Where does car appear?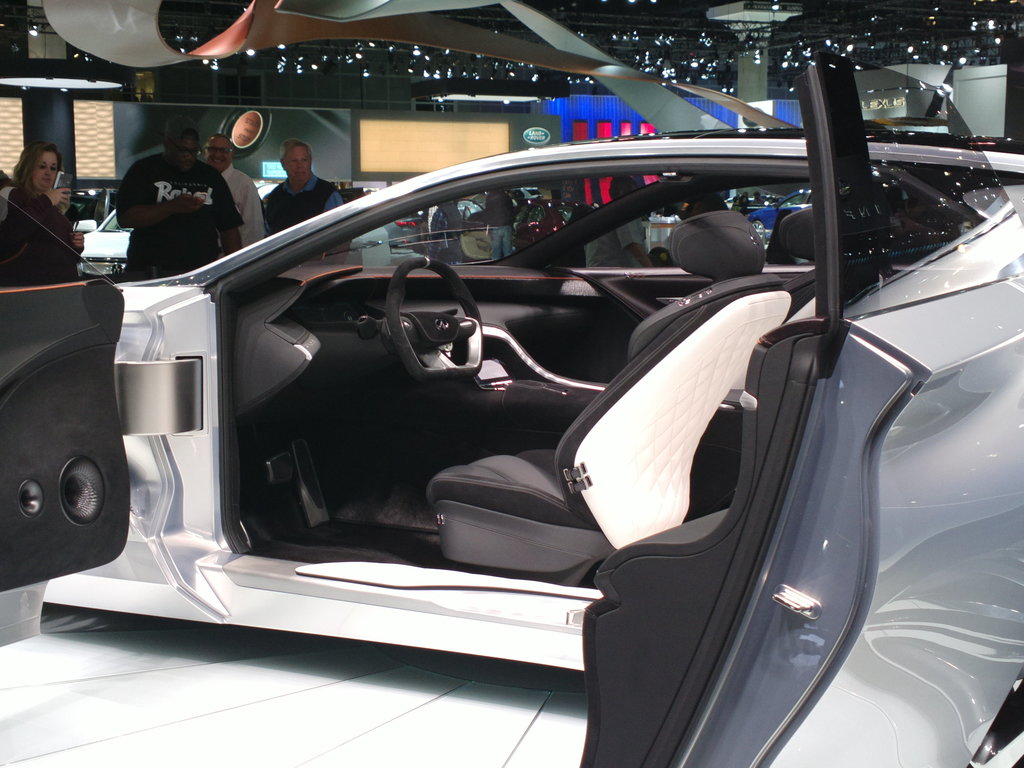
Appears at 0, 0, 1023, 767.
